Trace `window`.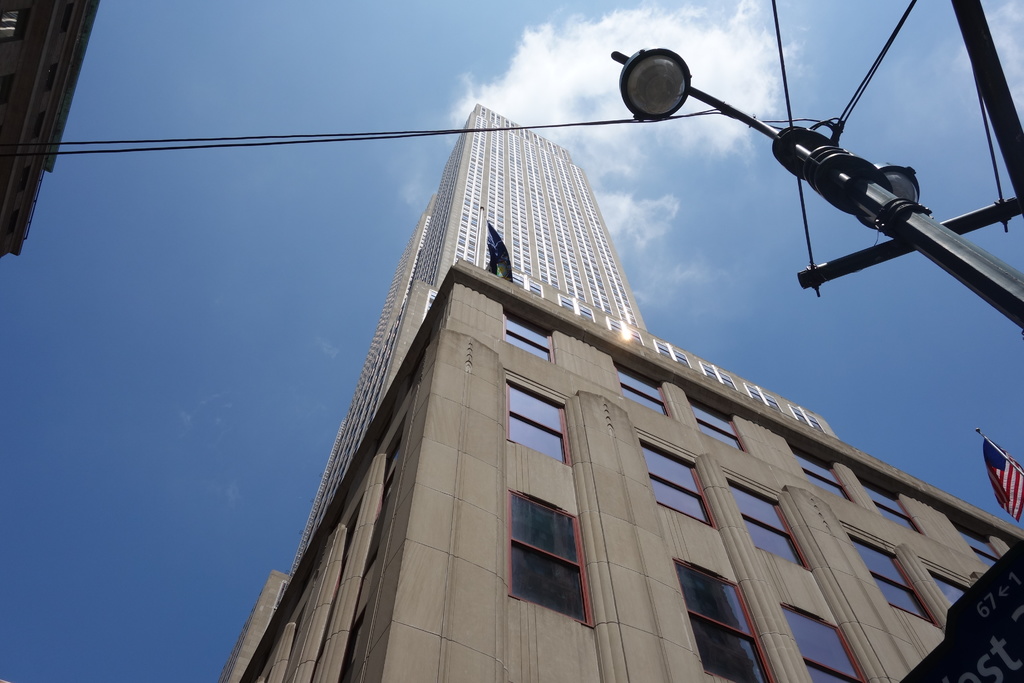
Traced to 676:560:774:682.
